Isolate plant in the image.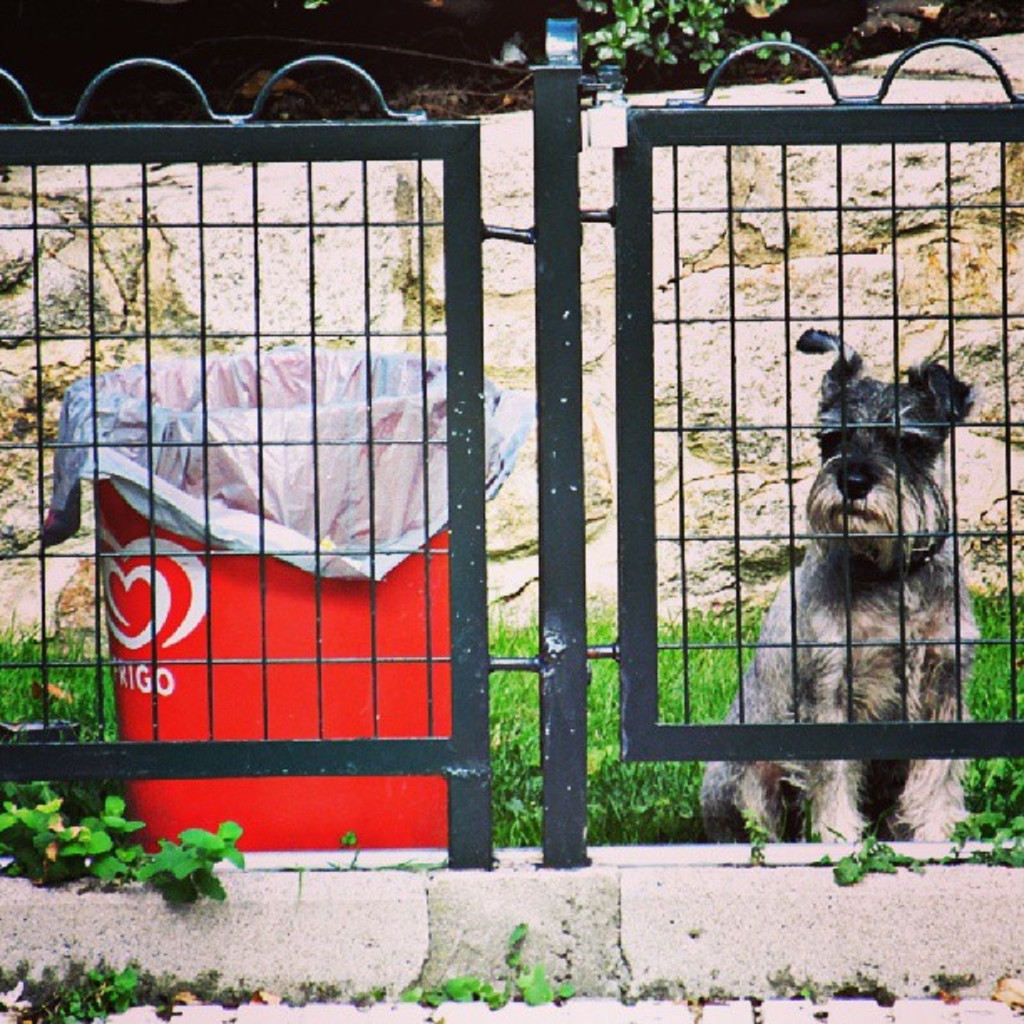
Isolated region: [x1=407, y1=914, x2=561, y2=1011].
